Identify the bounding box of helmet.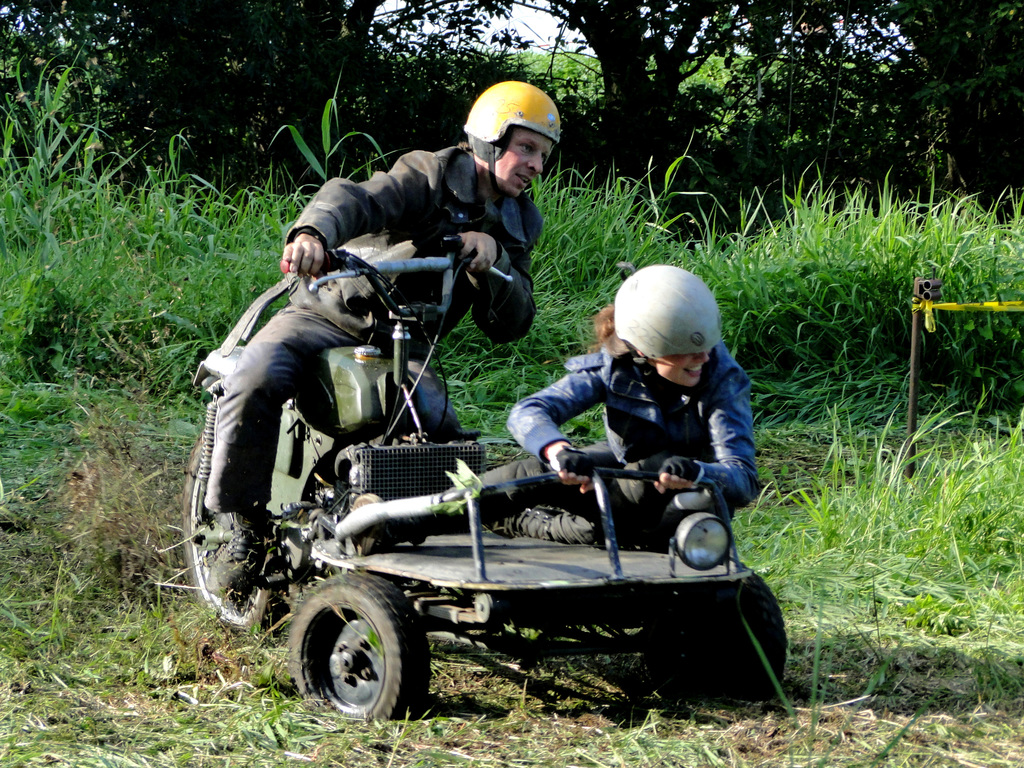
pyautogui.locateOnScreen(470, 83, 566, 191).
